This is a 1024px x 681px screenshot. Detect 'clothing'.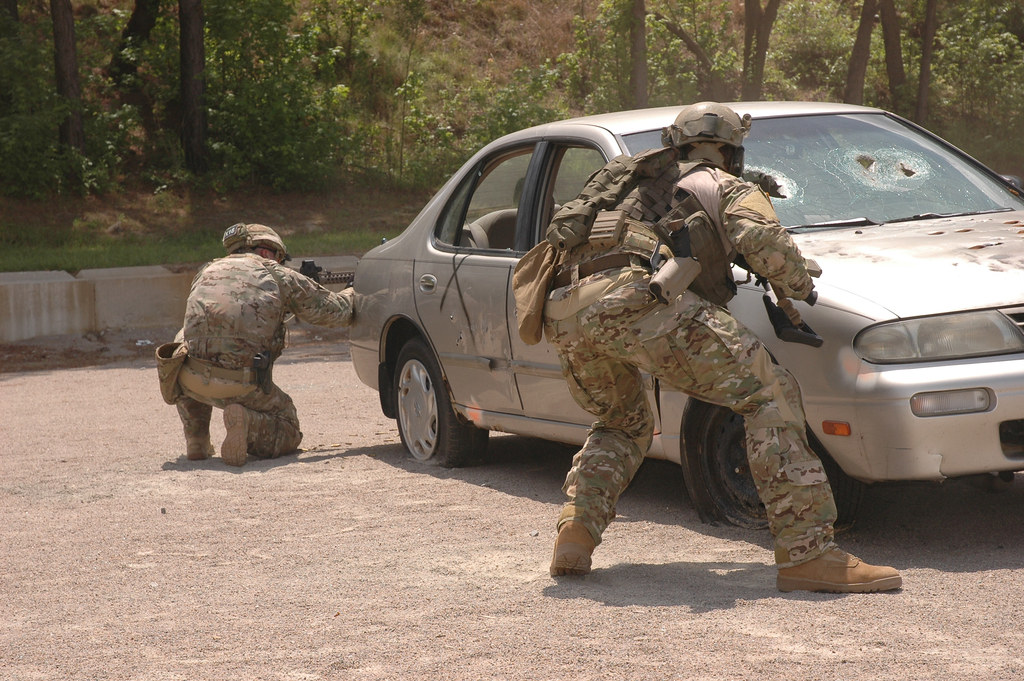
x1=538, y1=164, x2=841, y2=566.
